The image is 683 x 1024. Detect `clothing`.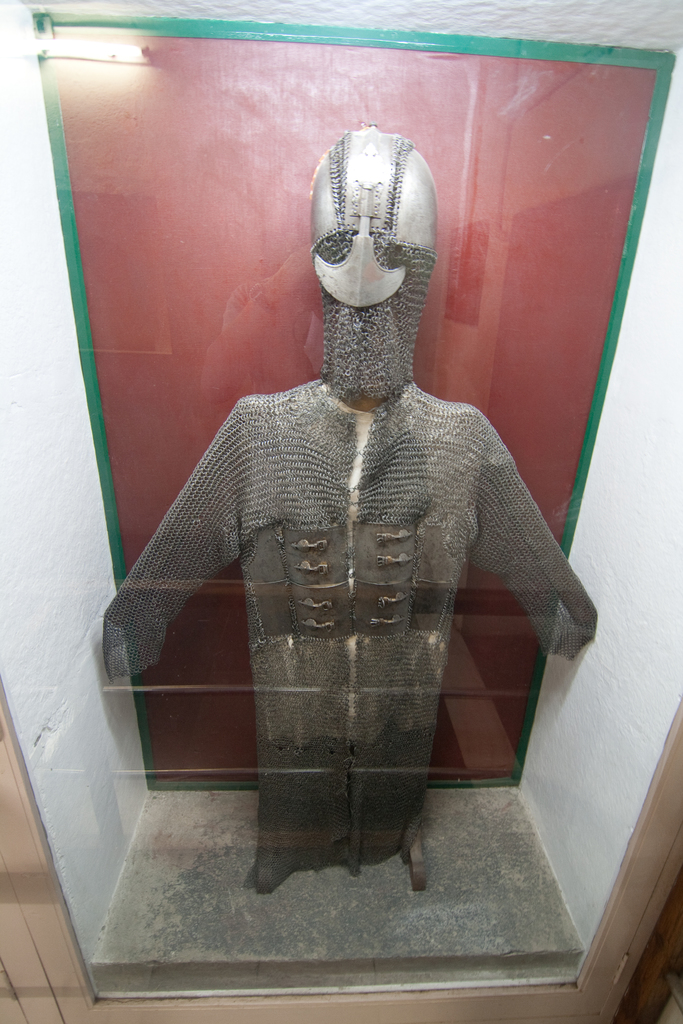
Detection: <region>105, 377, 588, 891</region>.
